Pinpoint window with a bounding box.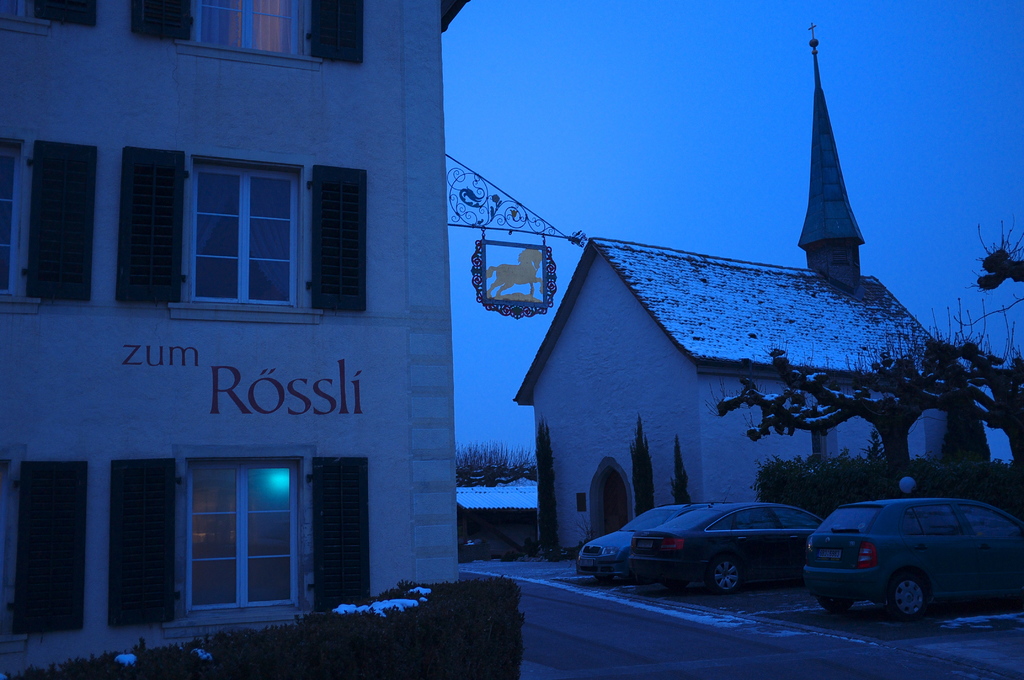
(2, 449, 88, 655).
